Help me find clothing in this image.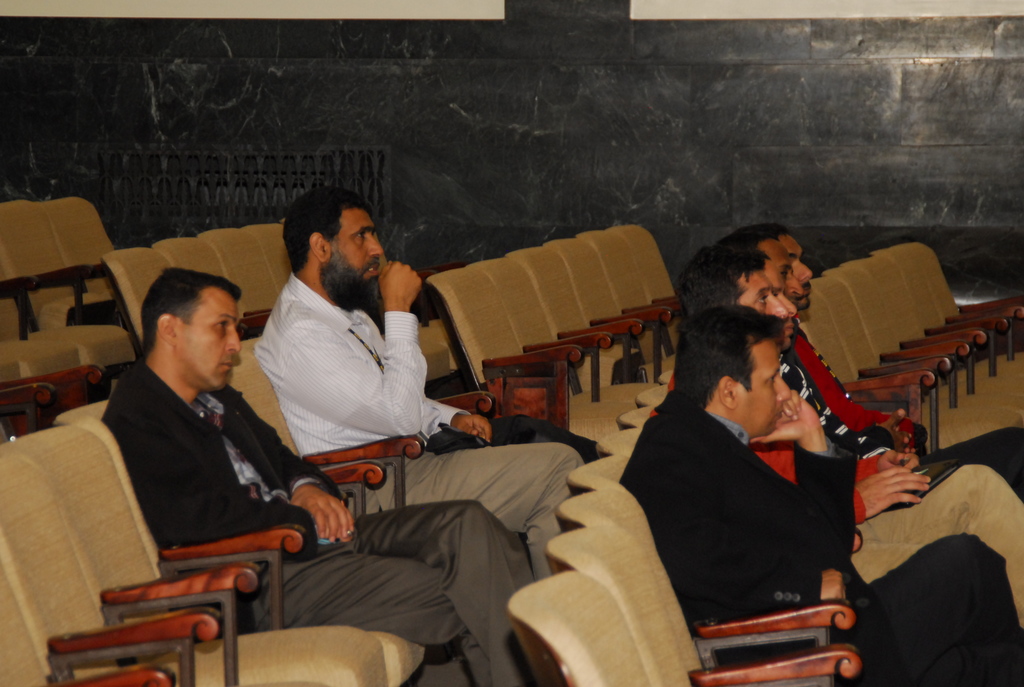
Found it: (left=248, top=267, right=476, bottom=470).
